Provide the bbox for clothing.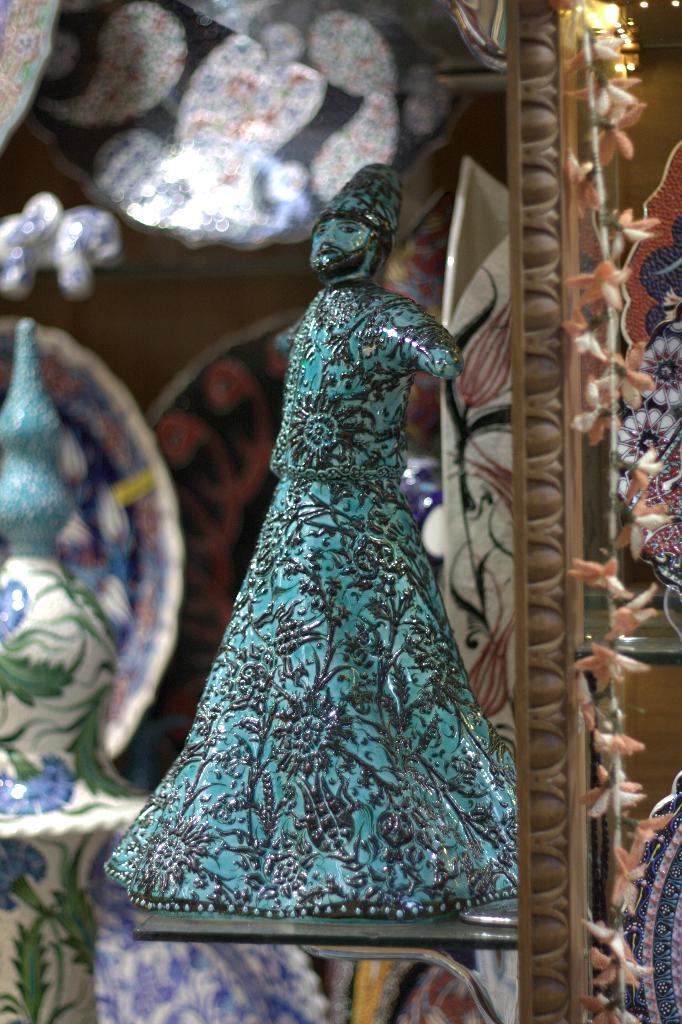
x1=127, y1=196, x2=517, y2=931.
